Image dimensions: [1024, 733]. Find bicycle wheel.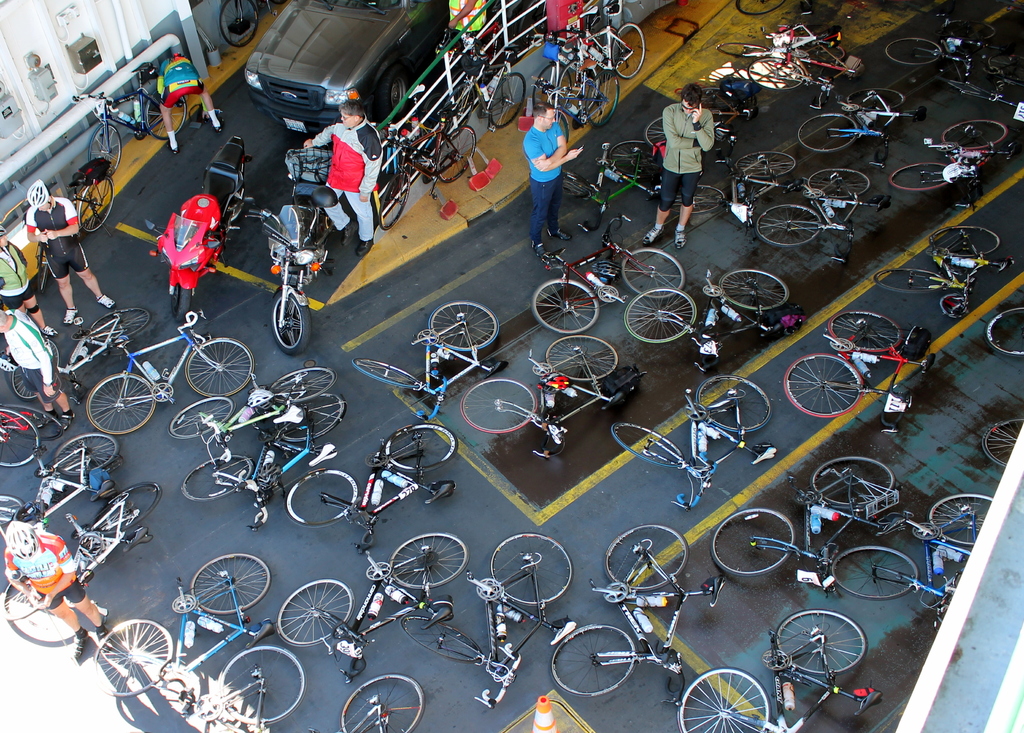
[776,616,888,712].
